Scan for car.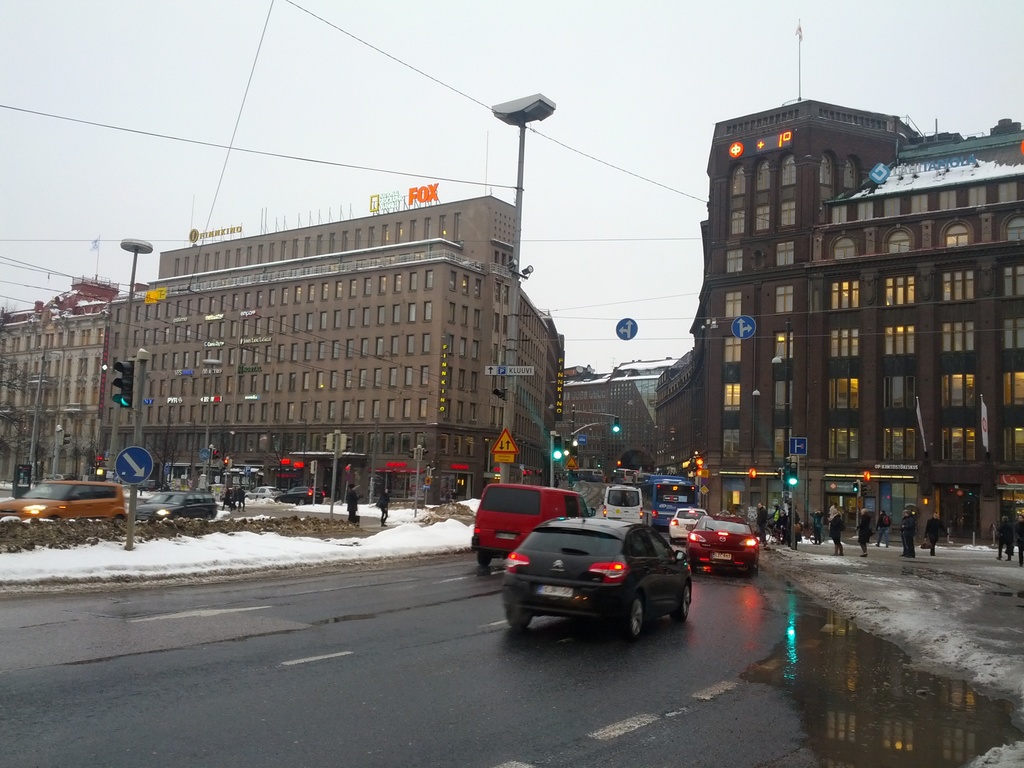
Scan result: x1=503, y1=522, x2=695, y2=641.
